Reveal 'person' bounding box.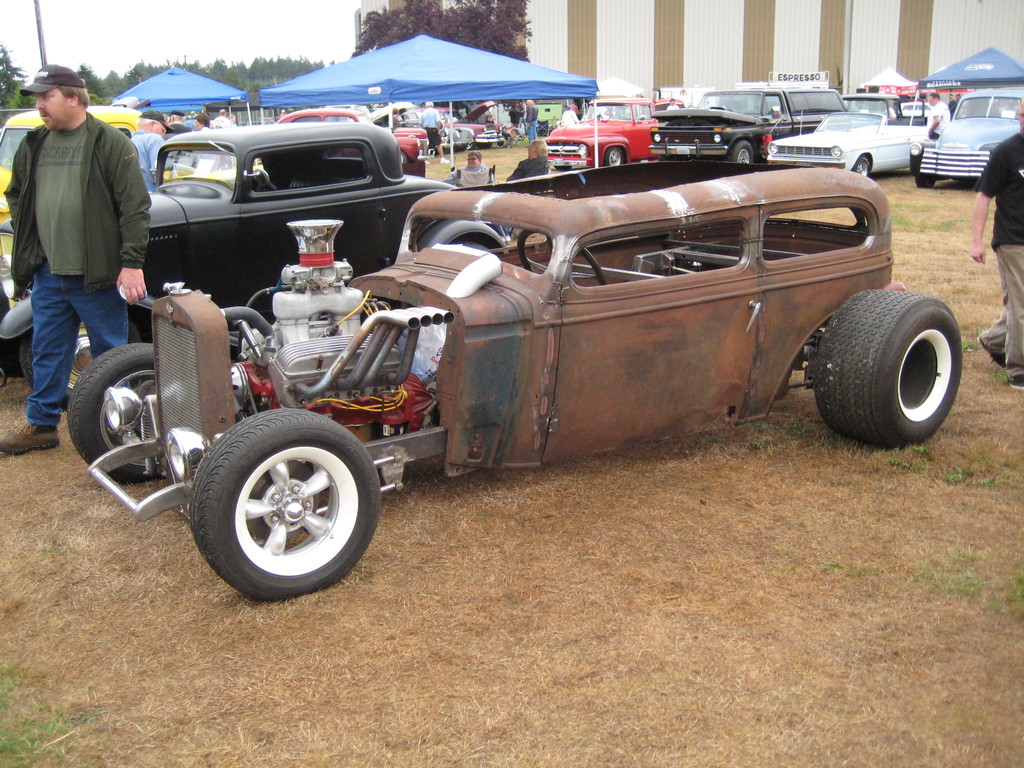
Revealed: {"x1": 126, "y1": 108, "x2": 174, "y2": 198}.
